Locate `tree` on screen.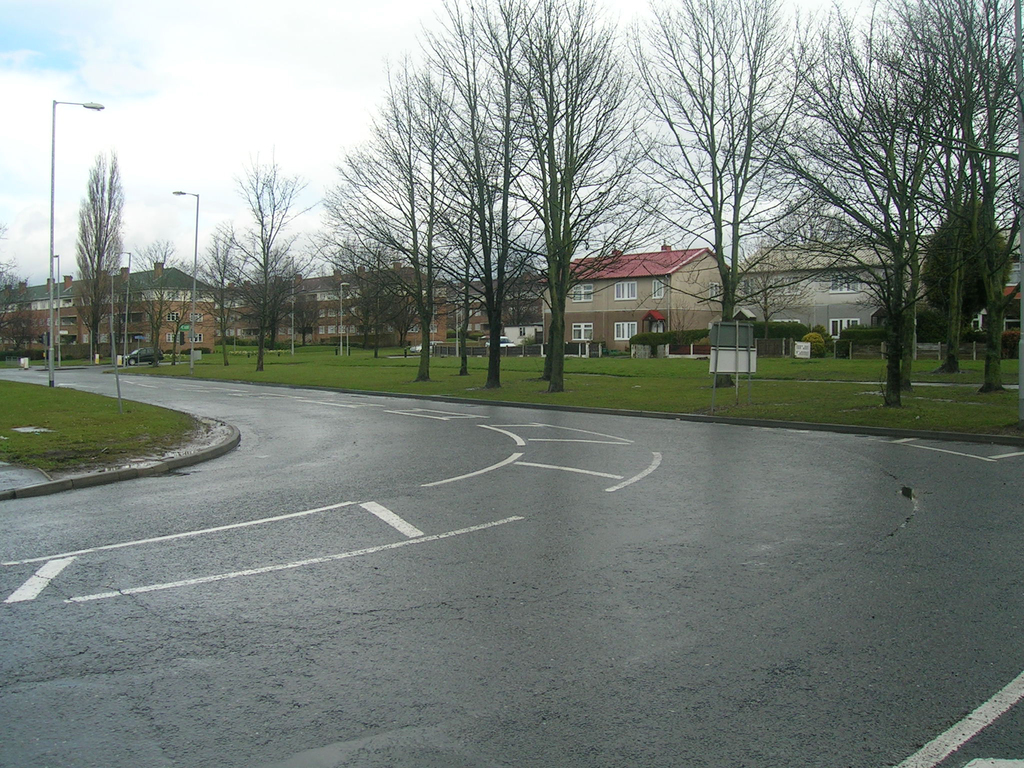
On screen at (190, 219, 240, 368).
